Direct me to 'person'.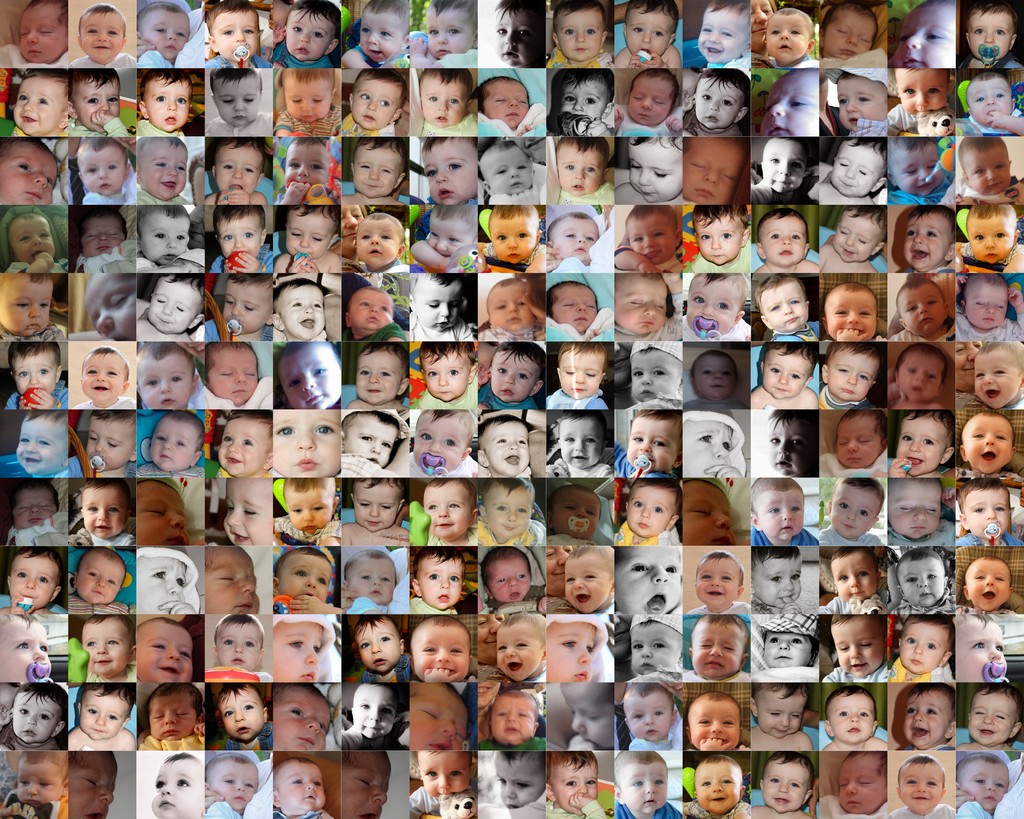
Direction: crop(547, 205, 613, 271).
